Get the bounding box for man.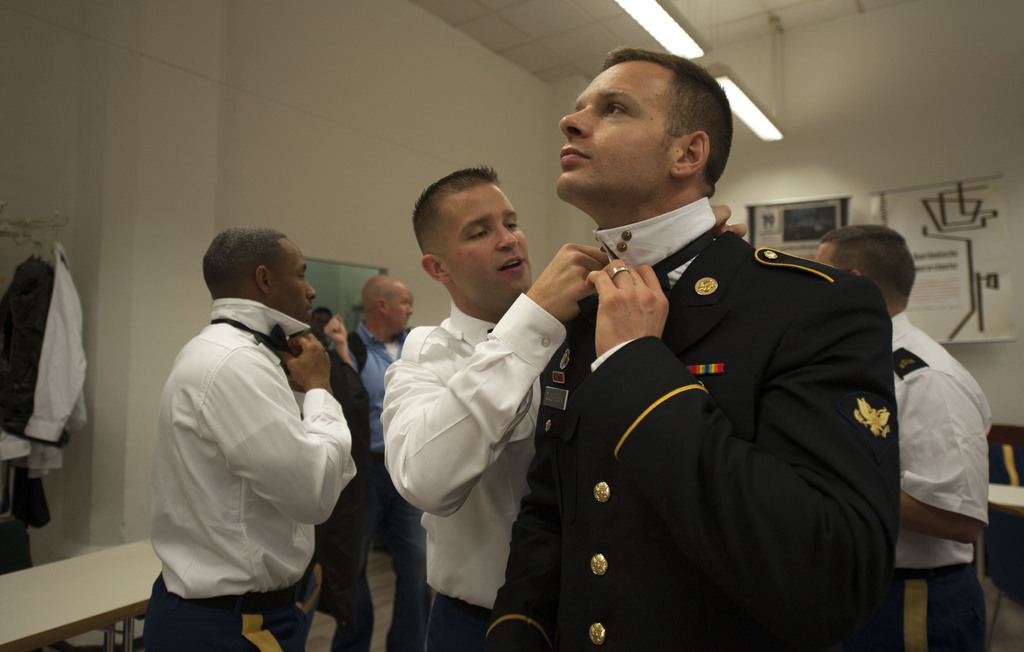
box=[484, 47, 901, 651].
